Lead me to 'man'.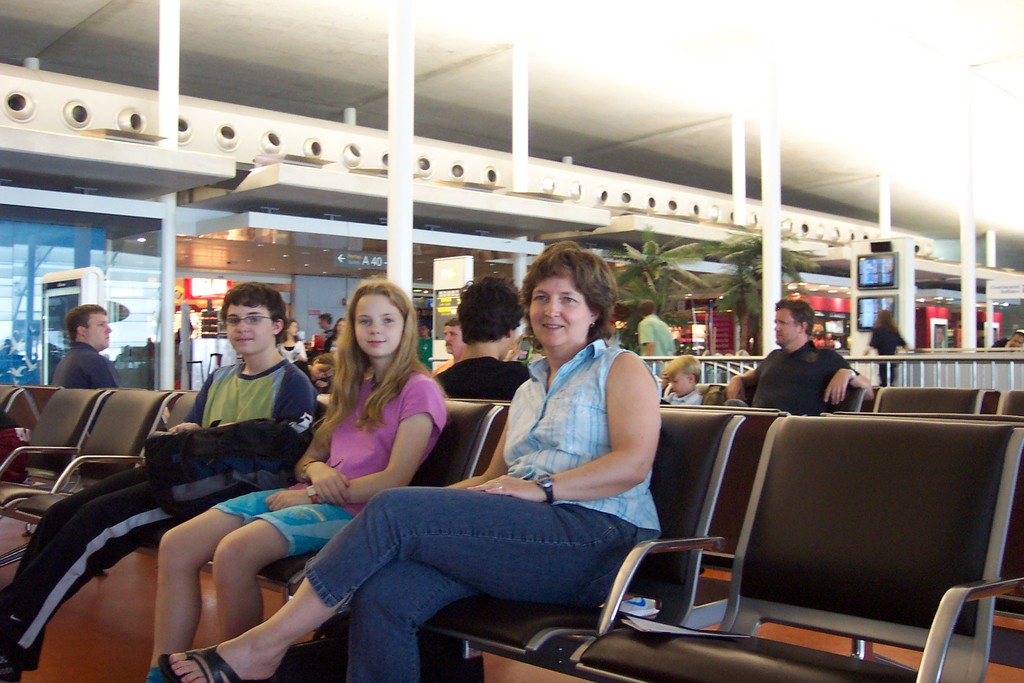
Lead to left=746, top=318, right=876, bottom=427.
